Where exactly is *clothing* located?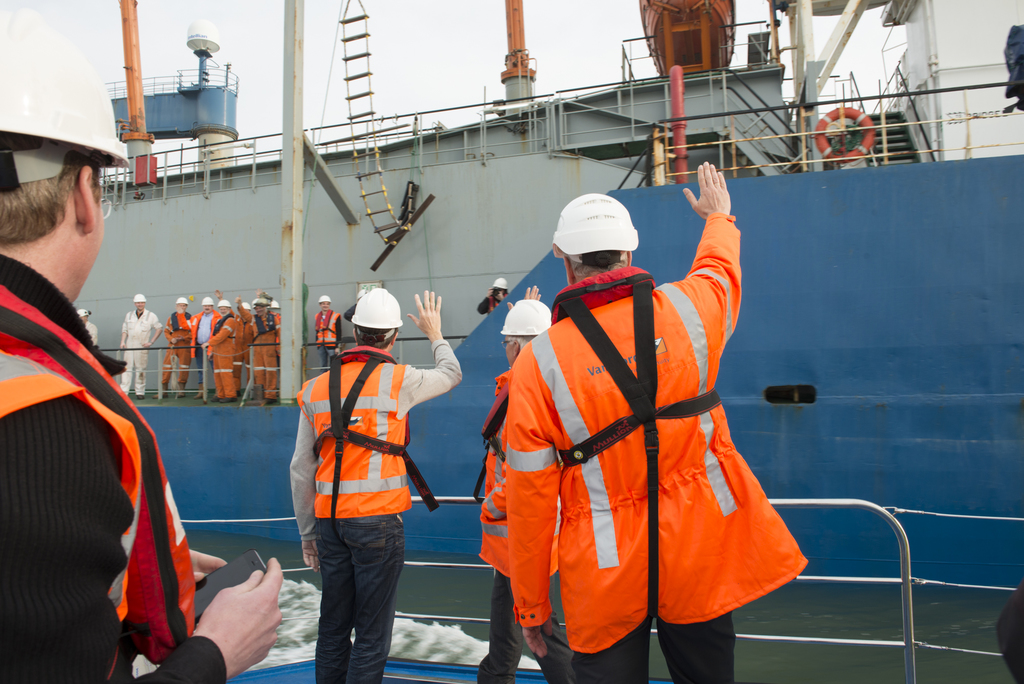
Its bounding box is <region>0, 233, 238, 683</region>.
